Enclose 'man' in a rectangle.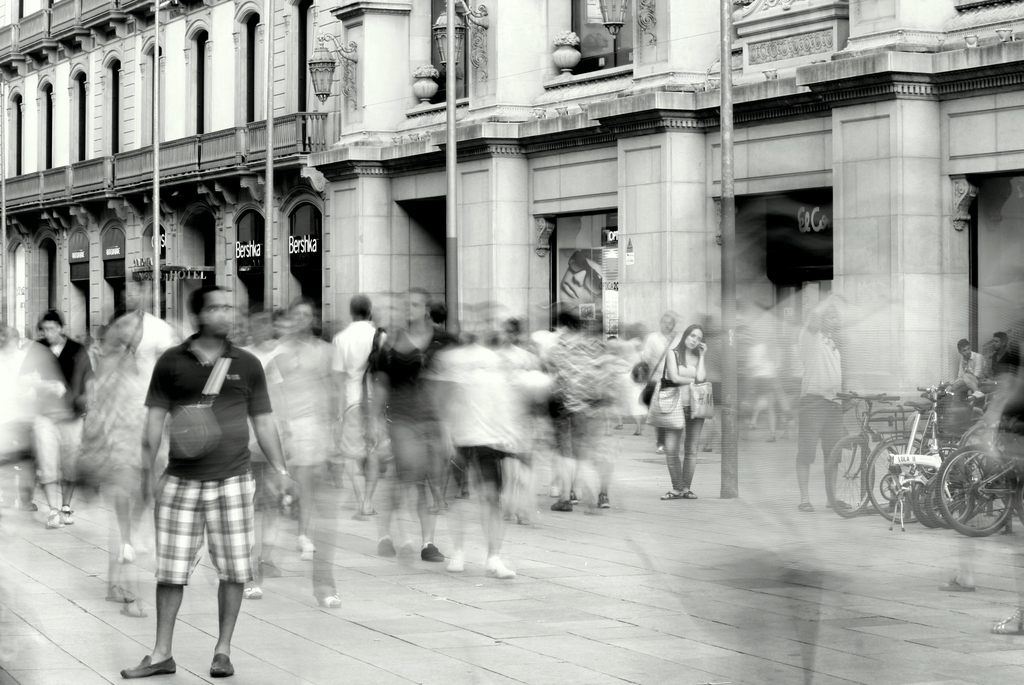
<bbox>329, 299, 383, 515</bbox>.
